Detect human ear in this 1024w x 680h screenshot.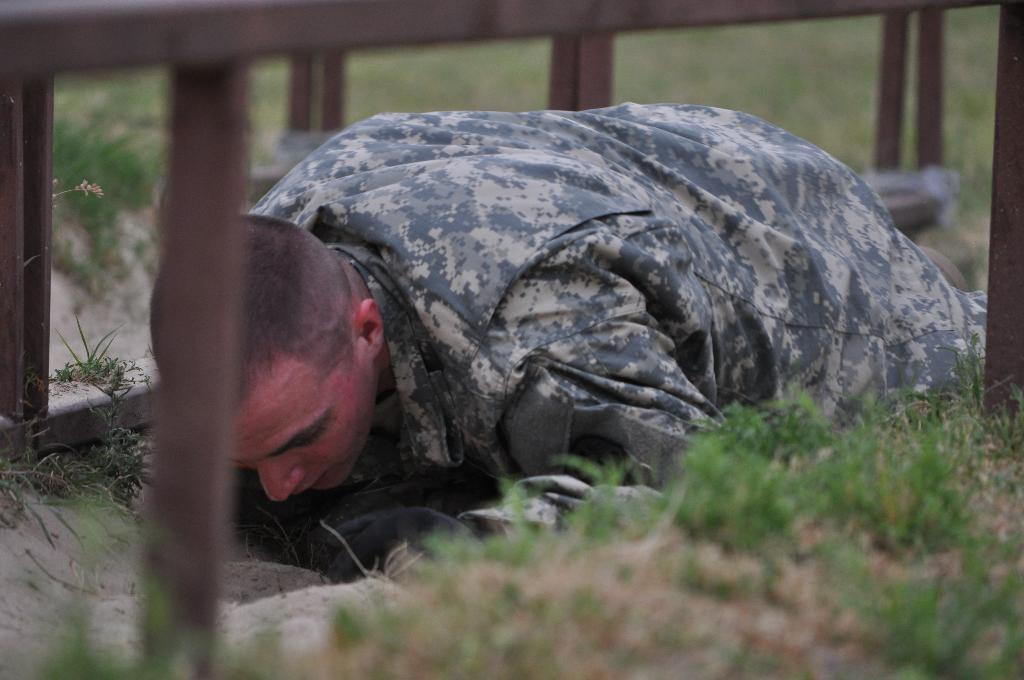
Detection: select_region(353, 293, 380, 348).
